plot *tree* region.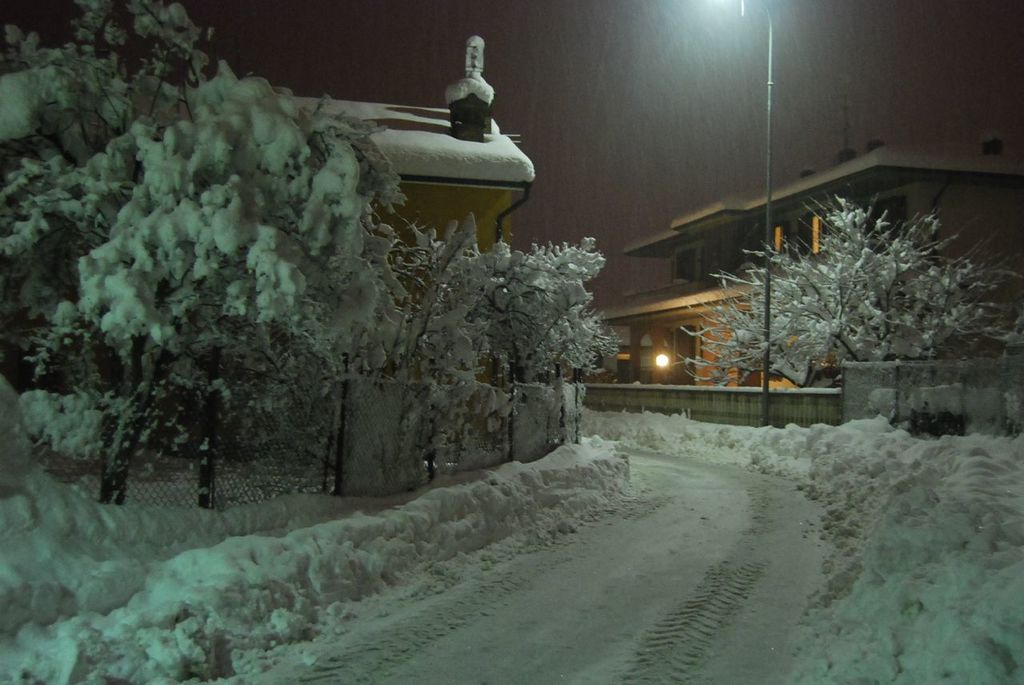
Plotted at [x1=673, y1=193, x2=1023, y2=390].
